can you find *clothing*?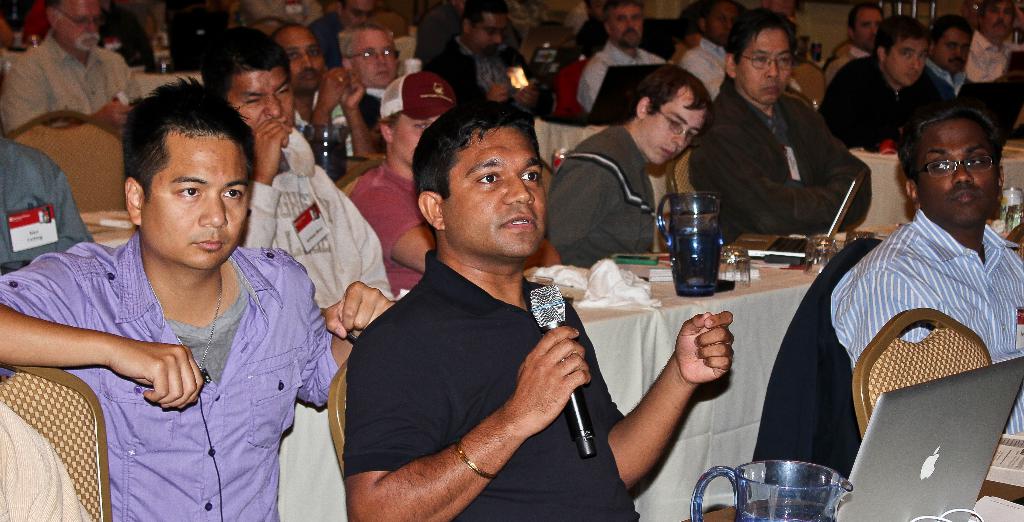
Yes, bounding box: region(819, 51, 966, 156).
